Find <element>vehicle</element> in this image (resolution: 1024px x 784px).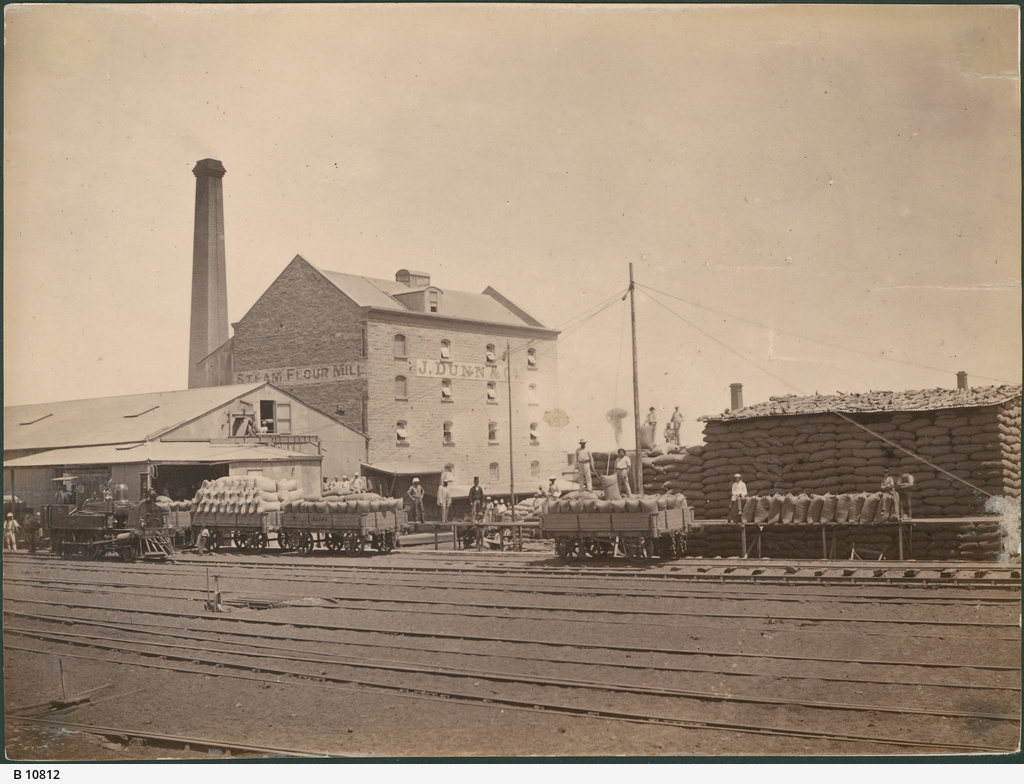
locate(47, 466, 183, 566).
